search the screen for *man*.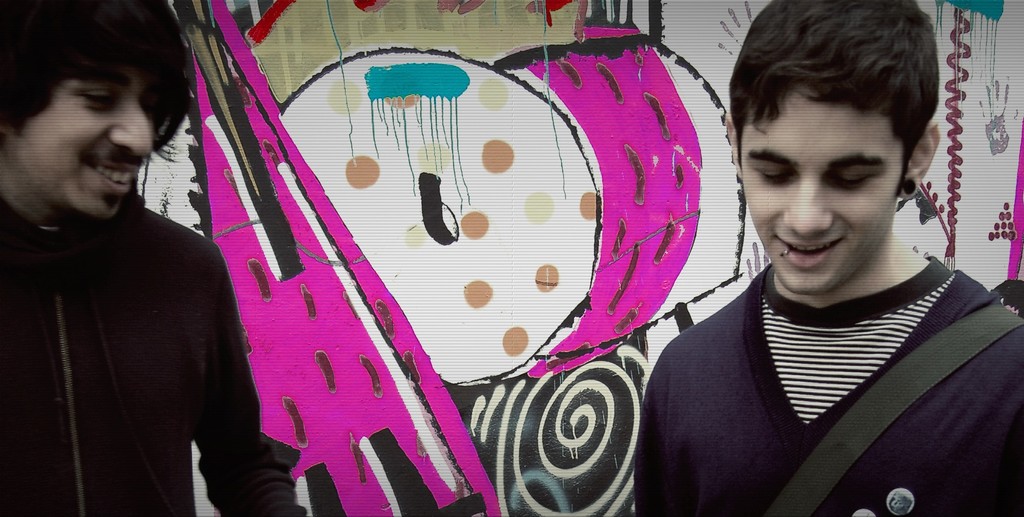
Found at box=[635, 0, 1023, 516].
